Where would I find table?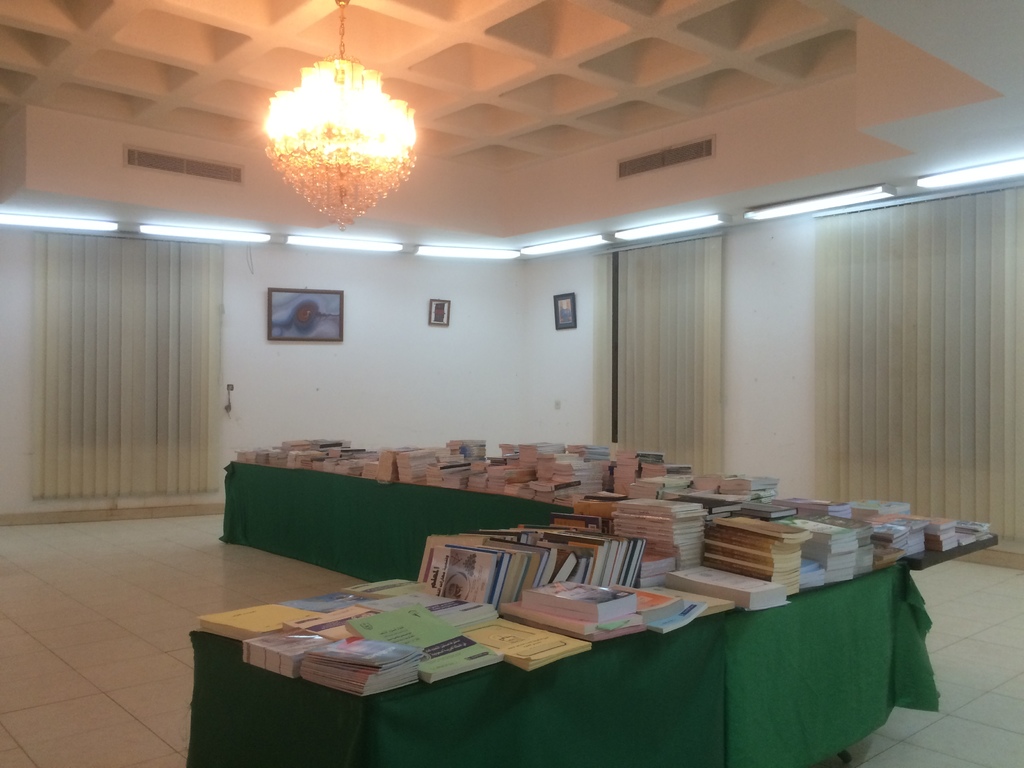
At <bbox>221, 461, 991, 586</bbox>.
